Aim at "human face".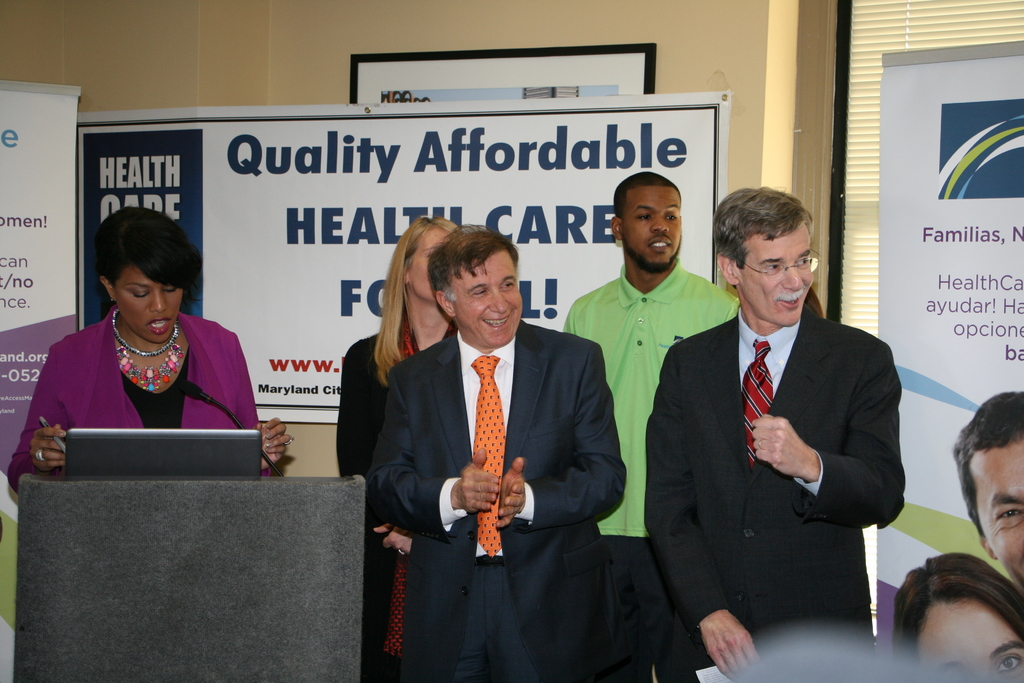
Aimed at locate(453, 248, 524, 347).
